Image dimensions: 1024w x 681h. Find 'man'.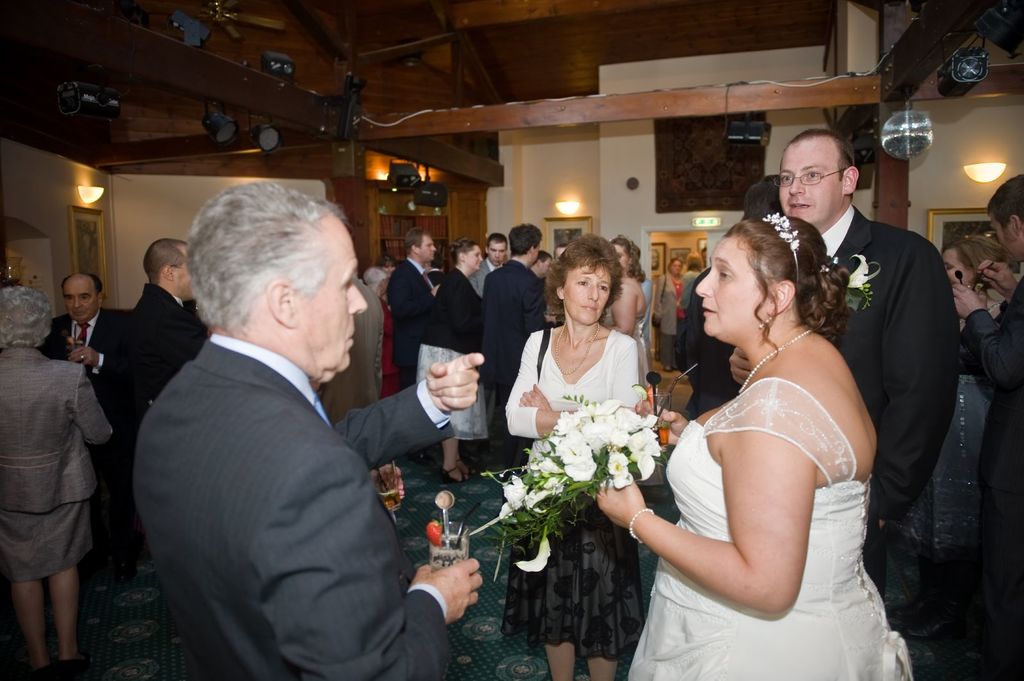
120, 239, 210, 417.
